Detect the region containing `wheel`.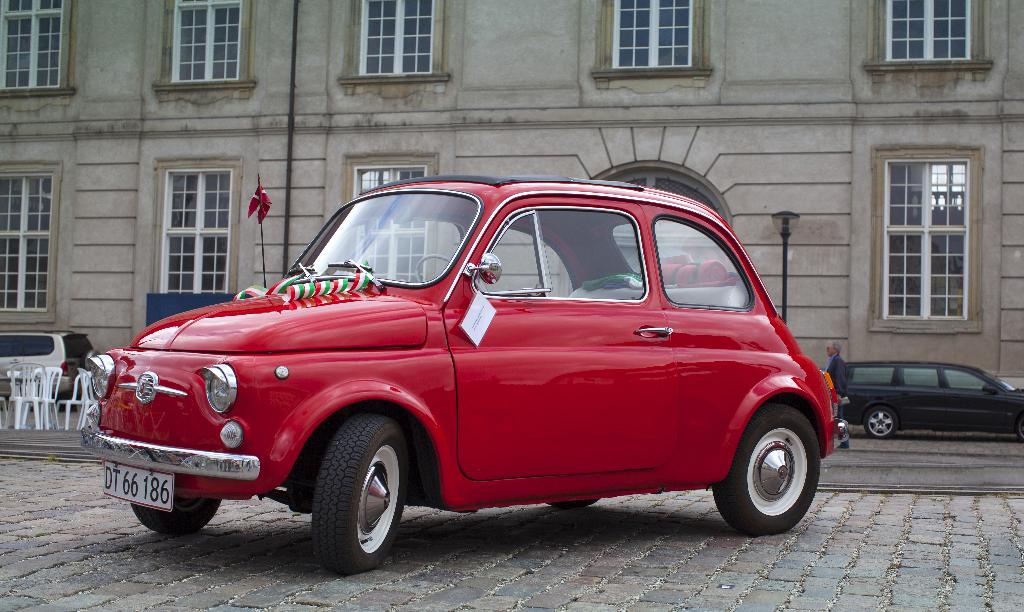
left=545, top=494, right=598, bottom=508.
